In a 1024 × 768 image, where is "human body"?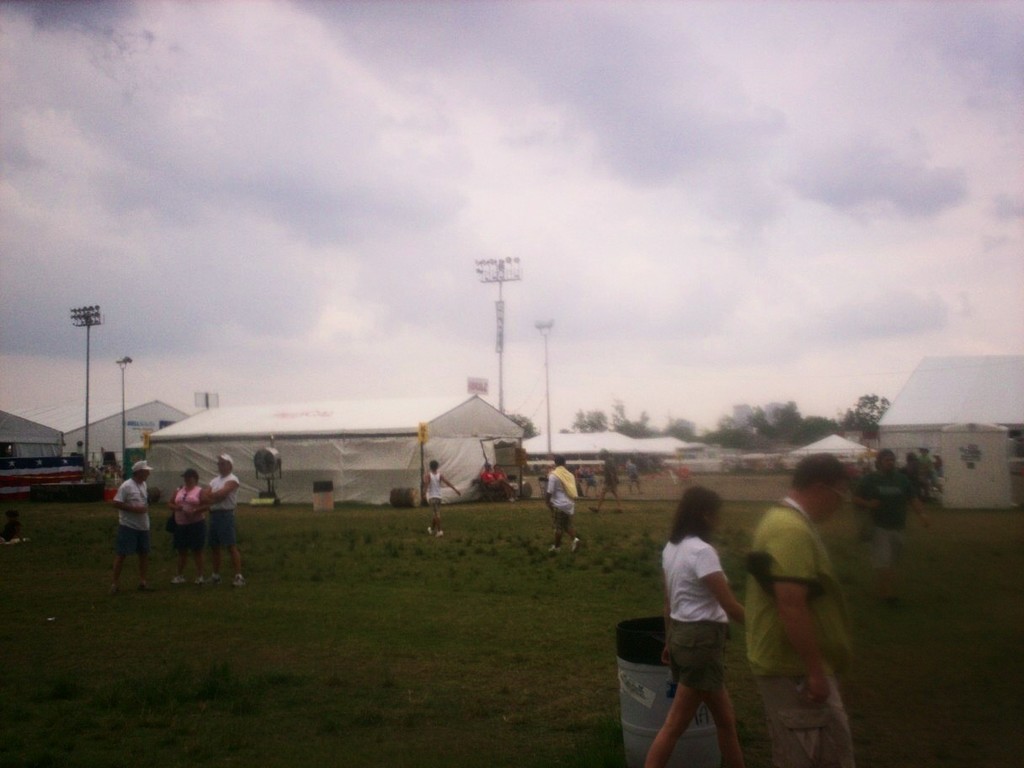
Rect(627, 464, 644, 495).
